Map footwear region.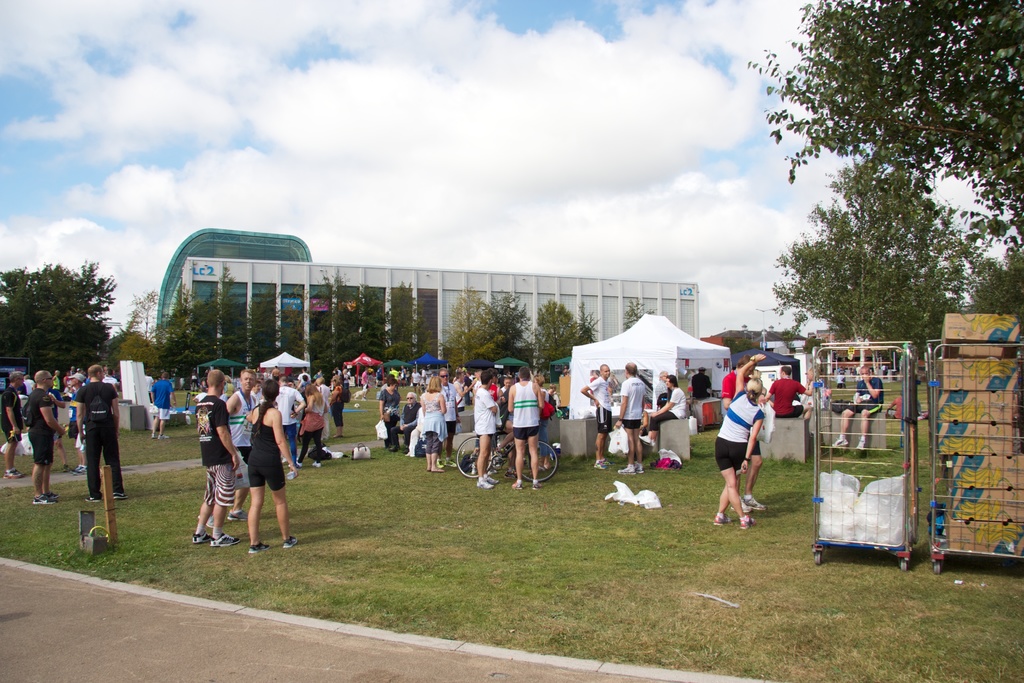
Mapped to (left=49, top=491, right=56, bottom=499).
